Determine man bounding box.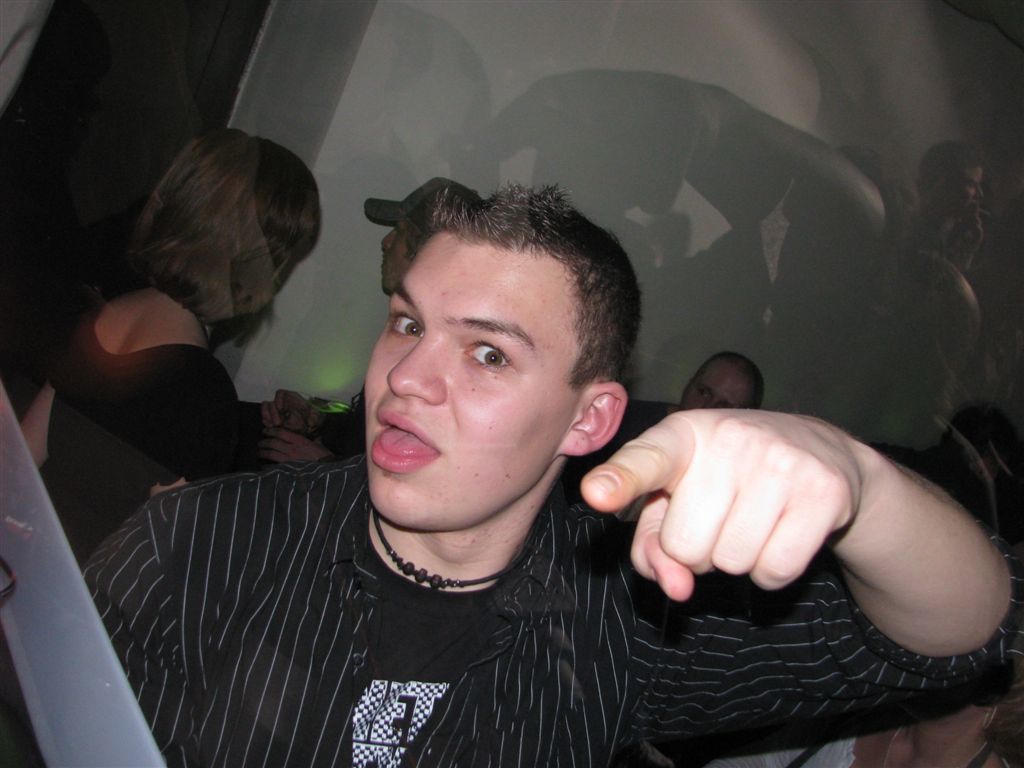
Determined: 919, 140, 994, 276.
